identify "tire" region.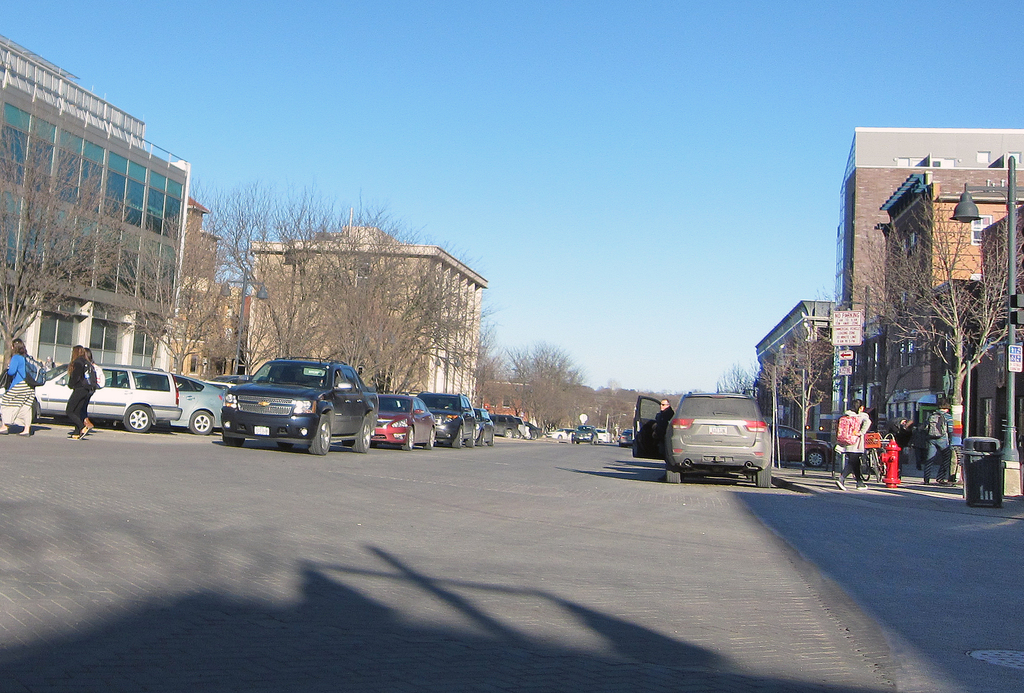
Region: box(664, 462, 683, 485).
